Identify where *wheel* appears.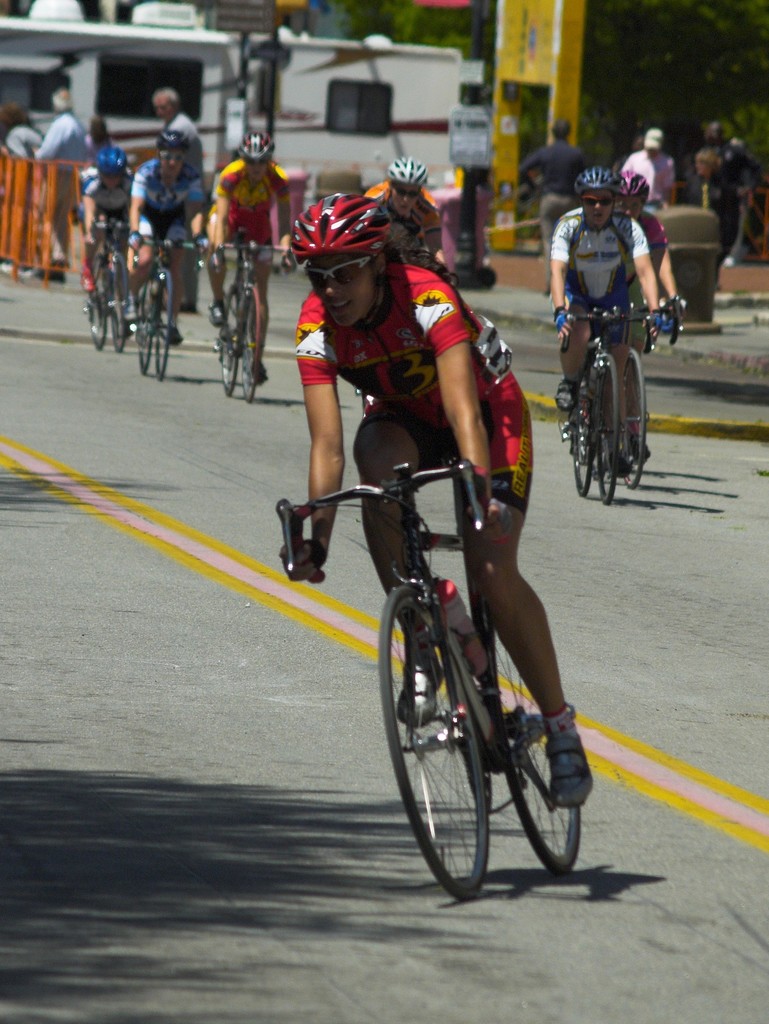
Appears at rect(592, 357, 619, 504).
